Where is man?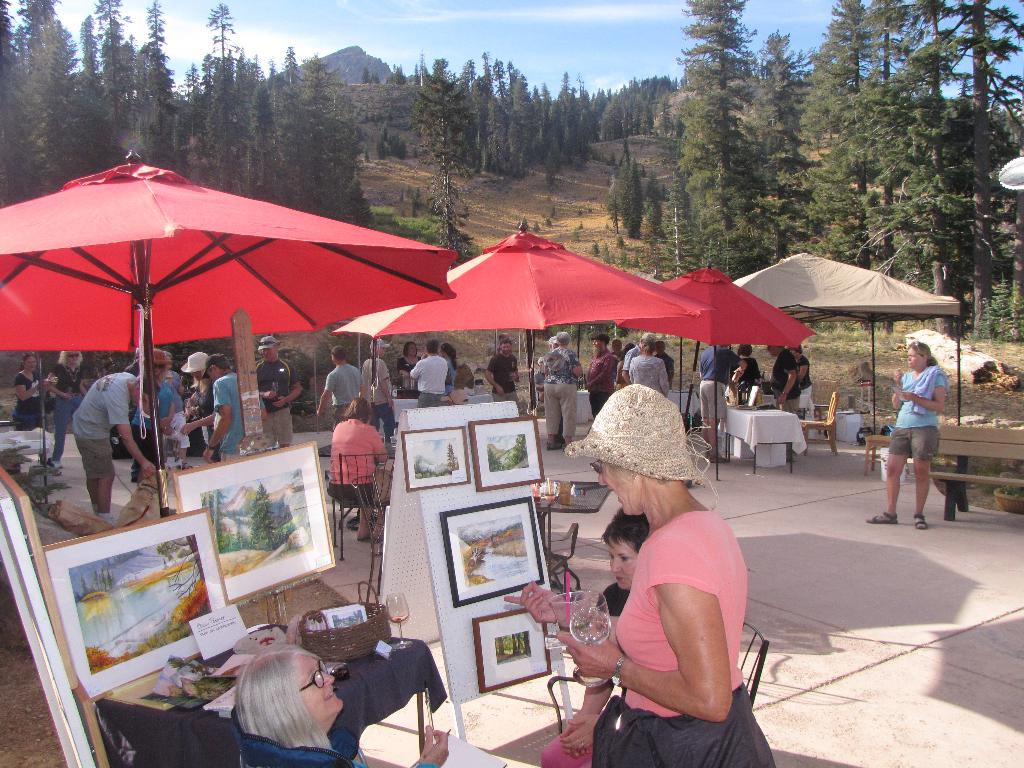
pyautogui.locateOnScreen(48, 344, 150, 538).
